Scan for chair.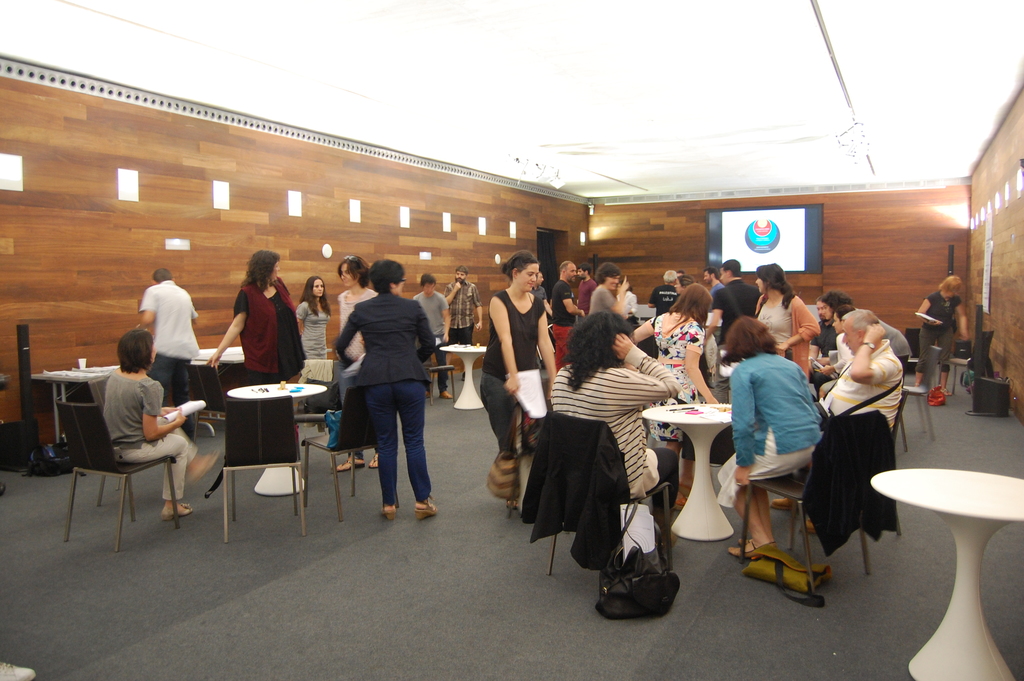
Scan result: detection(292, 359, 341, 462).
